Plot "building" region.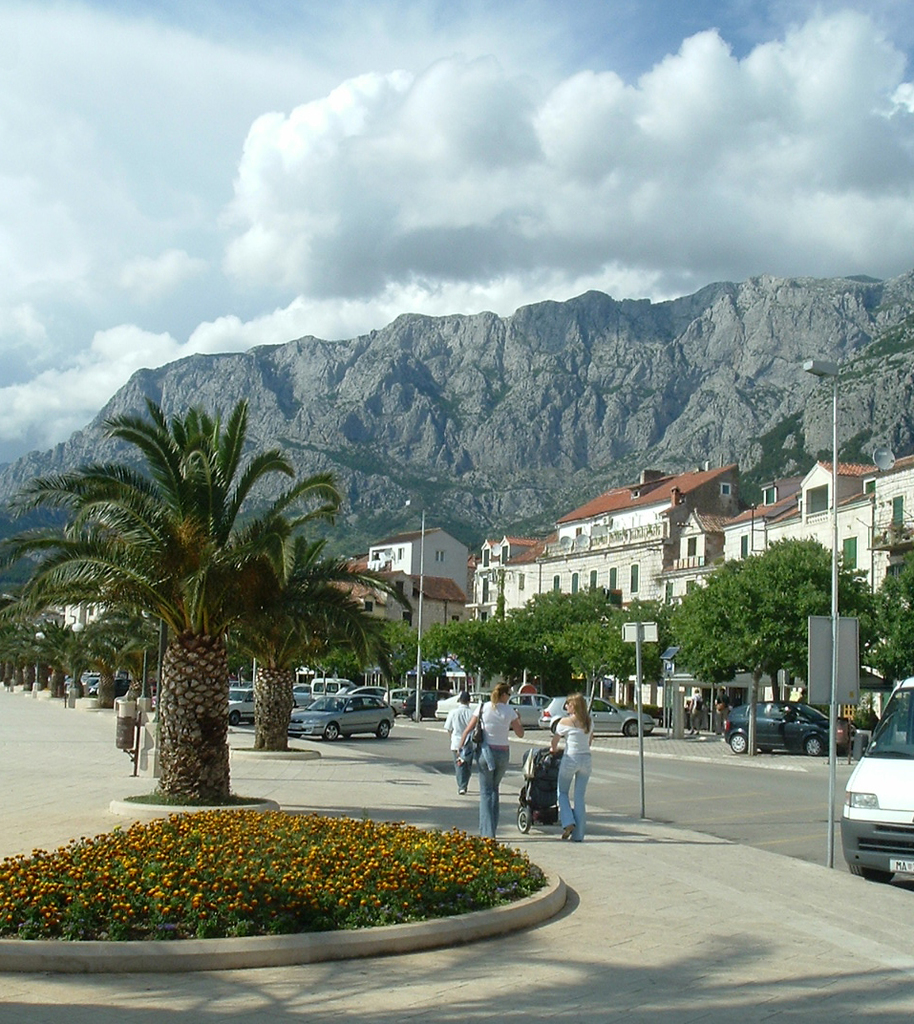
Plotted at <bbox>463, 455, 913, 716</bbox>.
